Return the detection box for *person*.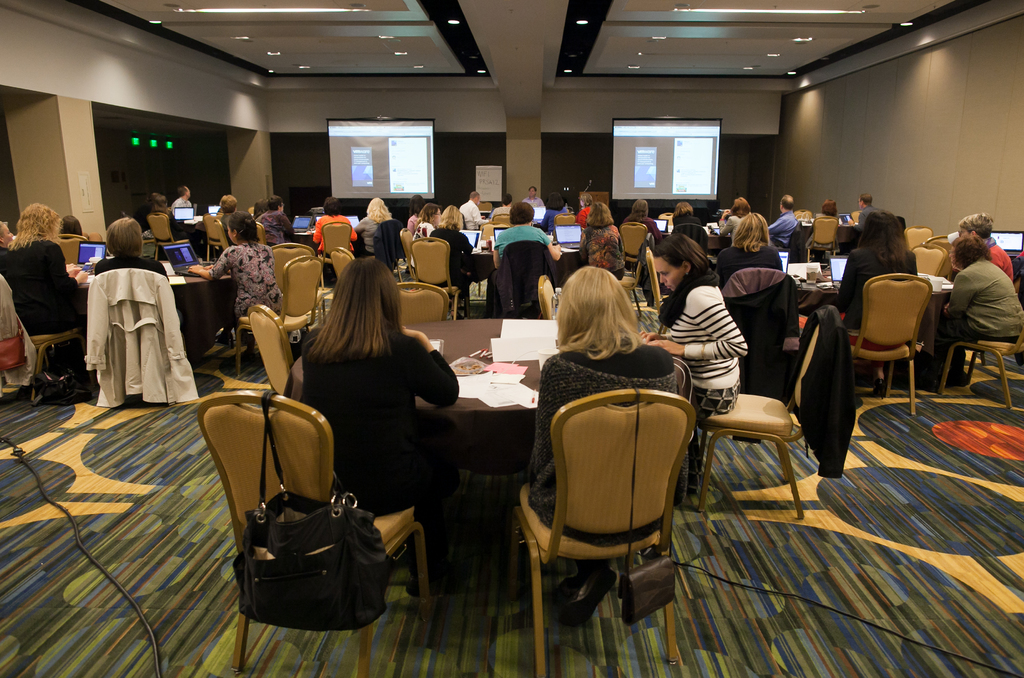
l=150, t=195, r=188, b=242.
